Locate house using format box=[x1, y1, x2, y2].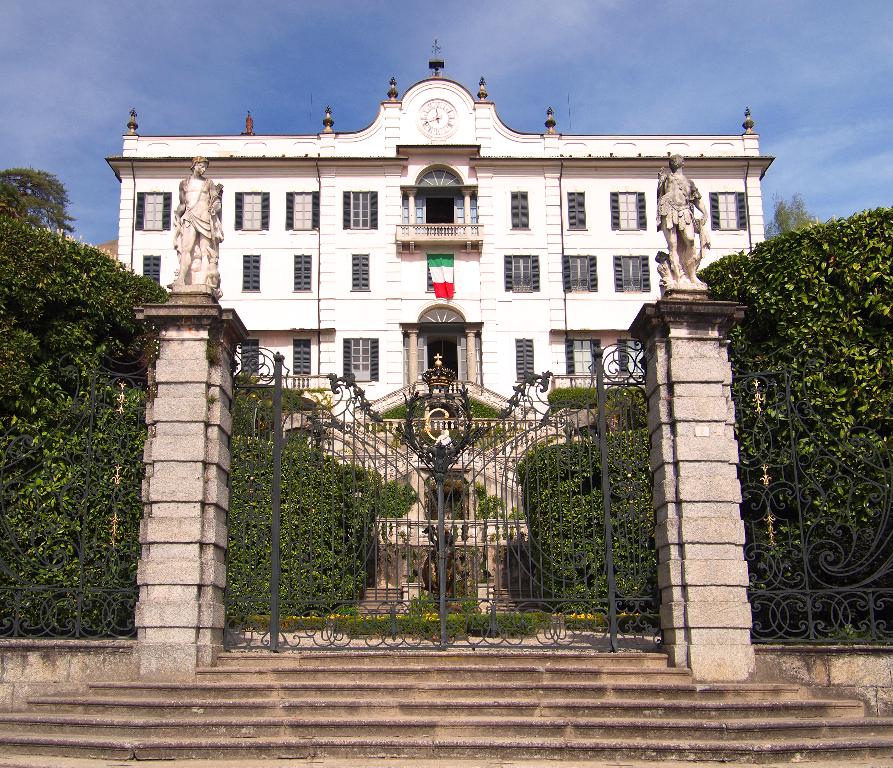
box=[104, 51, 746, 439].
